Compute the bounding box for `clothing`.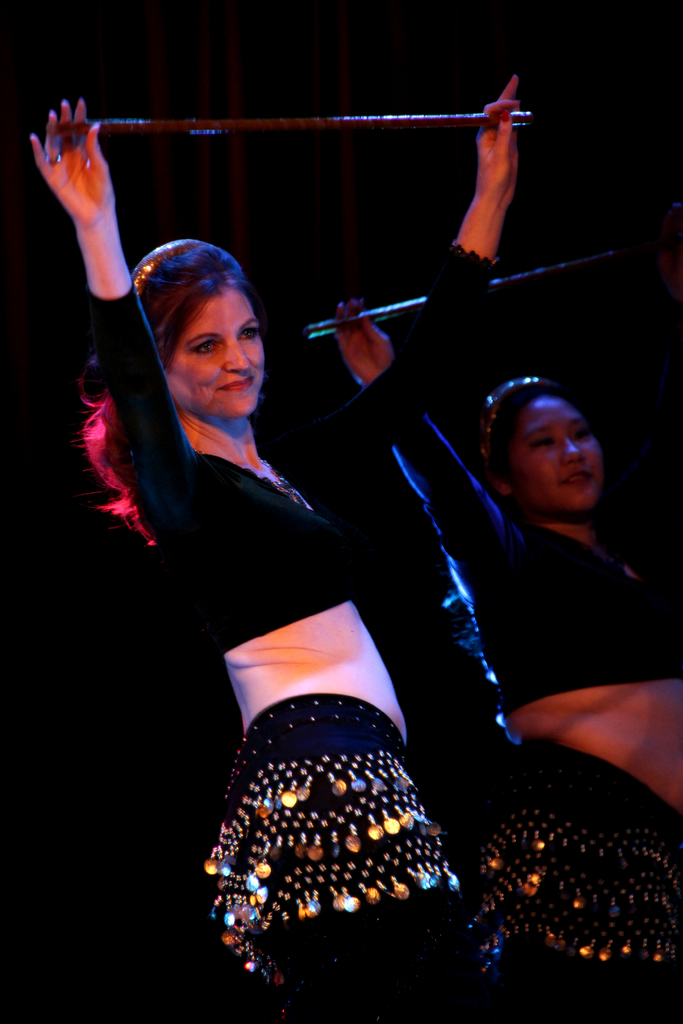
bbox(369, 372, 682, 706).
